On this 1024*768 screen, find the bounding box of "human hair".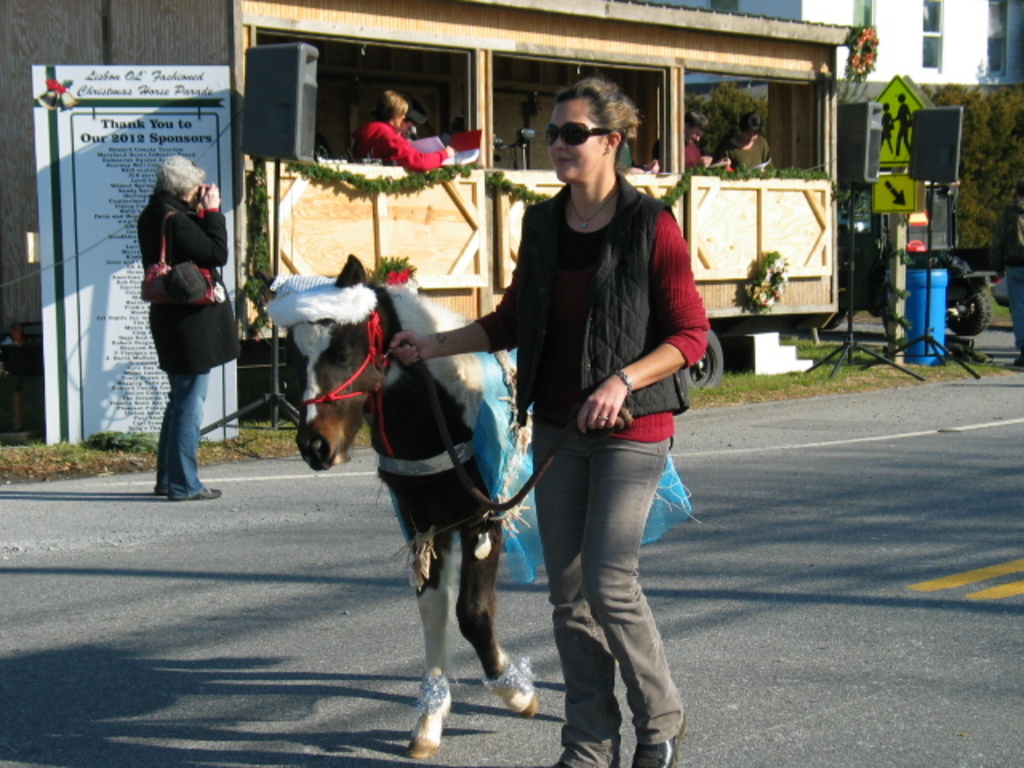
Bounding box: bbox=(651, 138, 662, 162).
